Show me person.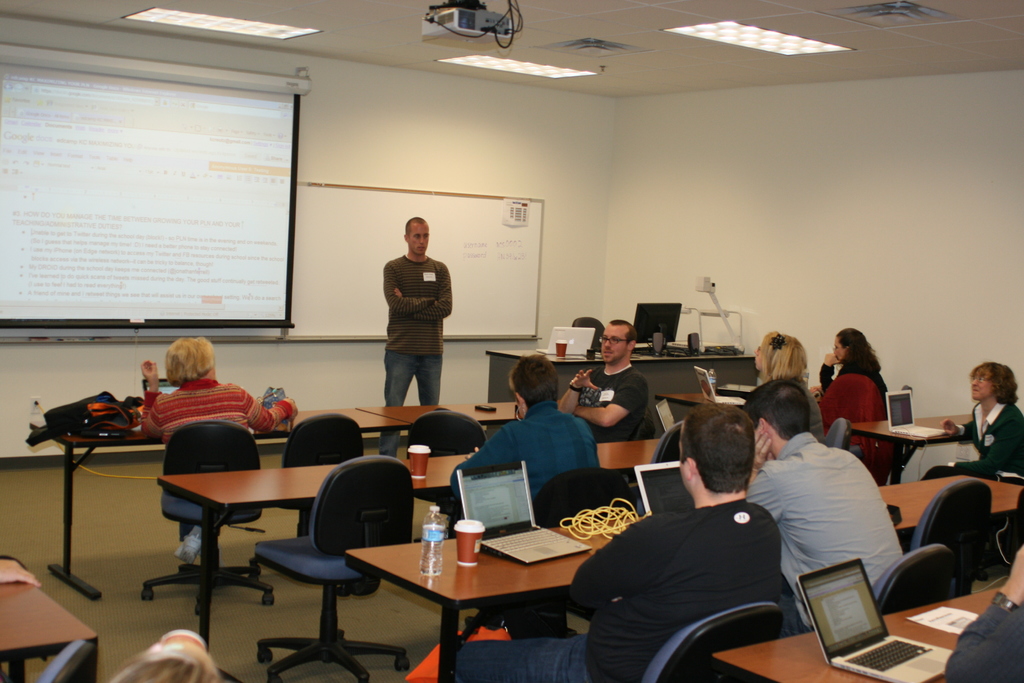
person is here: region(747, 378, 903, 638).
